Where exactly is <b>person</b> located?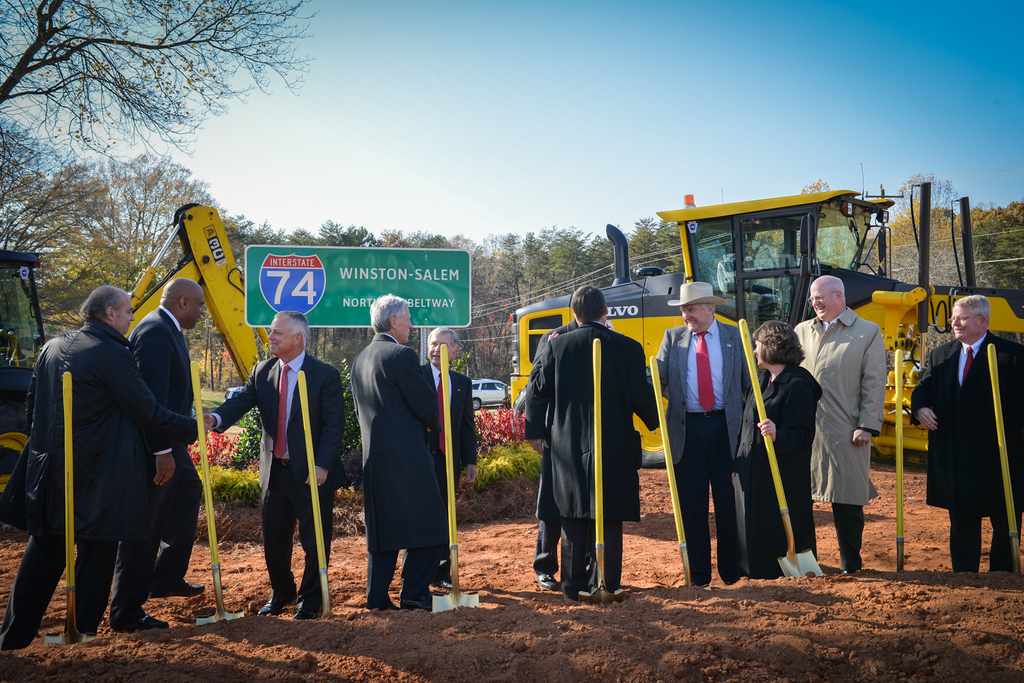
Its bounding box is [x1=648, y1=269, x2=759, y2=593].
